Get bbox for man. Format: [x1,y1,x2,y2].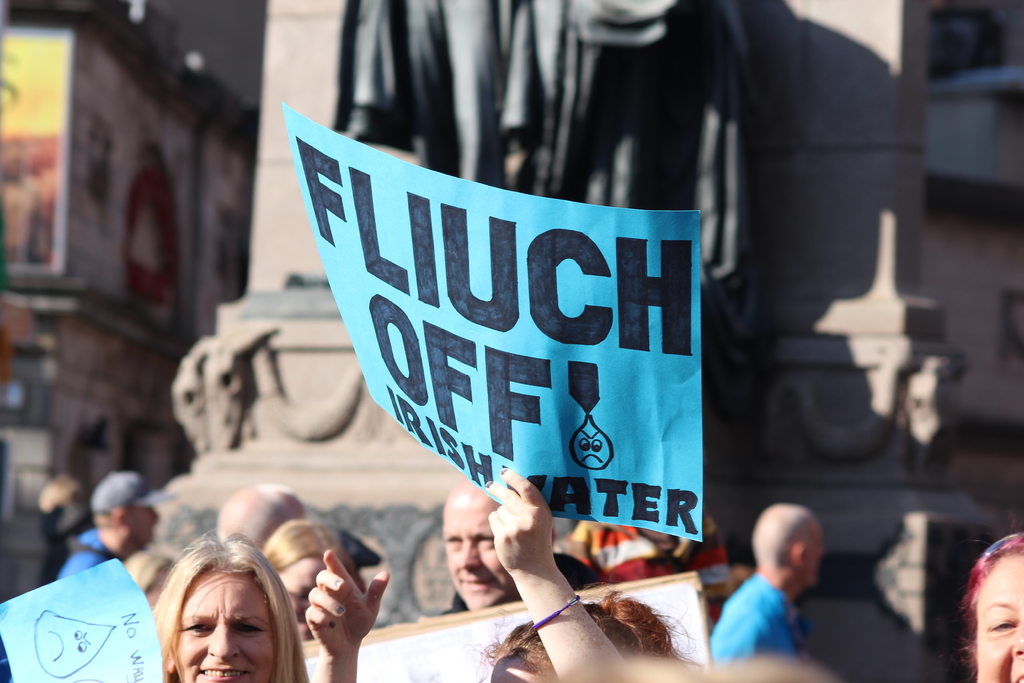
[211,492,383,568].
